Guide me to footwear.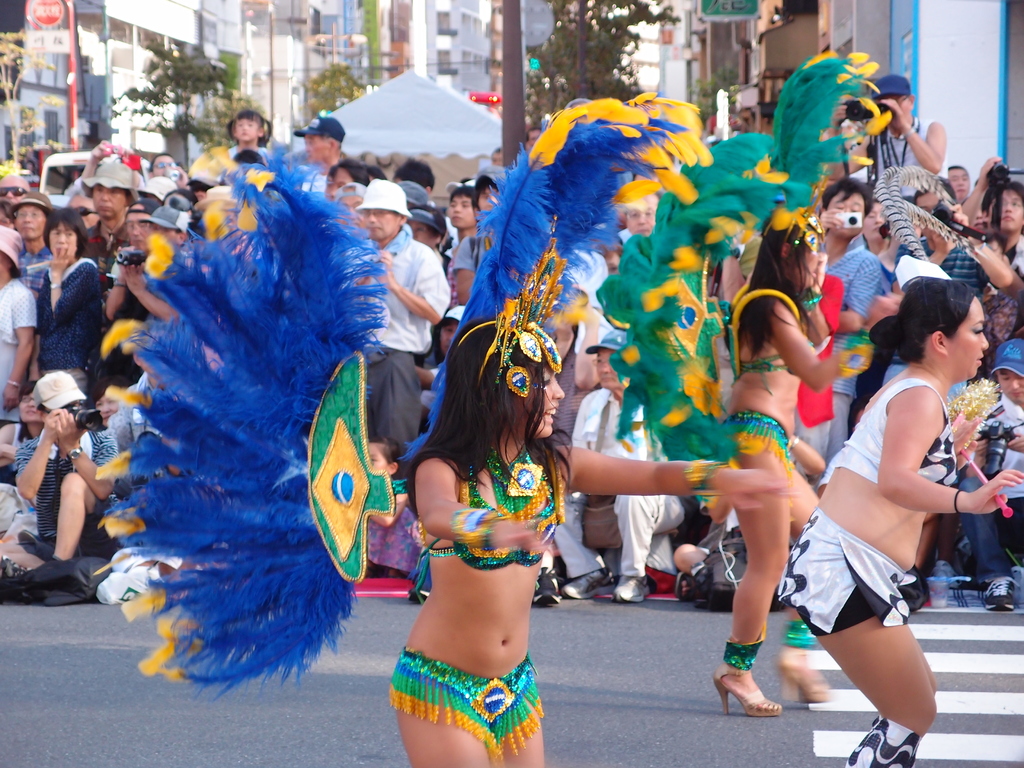
Guidance: pyautogui.locateOnScreen(981, 574, 1022, 616).
